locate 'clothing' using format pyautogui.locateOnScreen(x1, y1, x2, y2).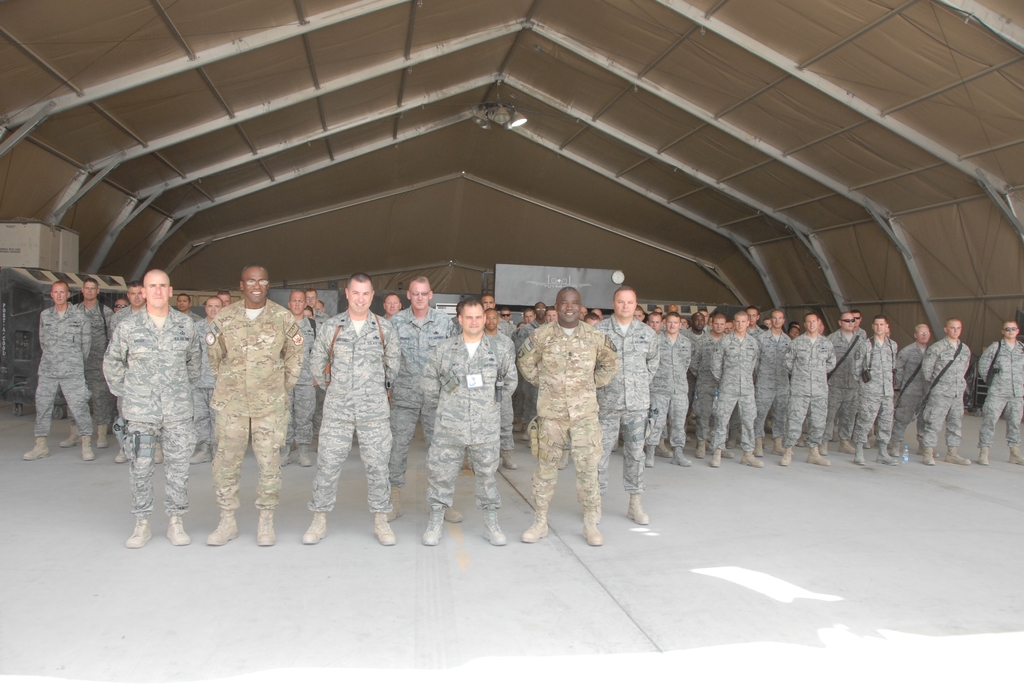
pyautogui.locateOnScreen(314, 309, 329, 323).
